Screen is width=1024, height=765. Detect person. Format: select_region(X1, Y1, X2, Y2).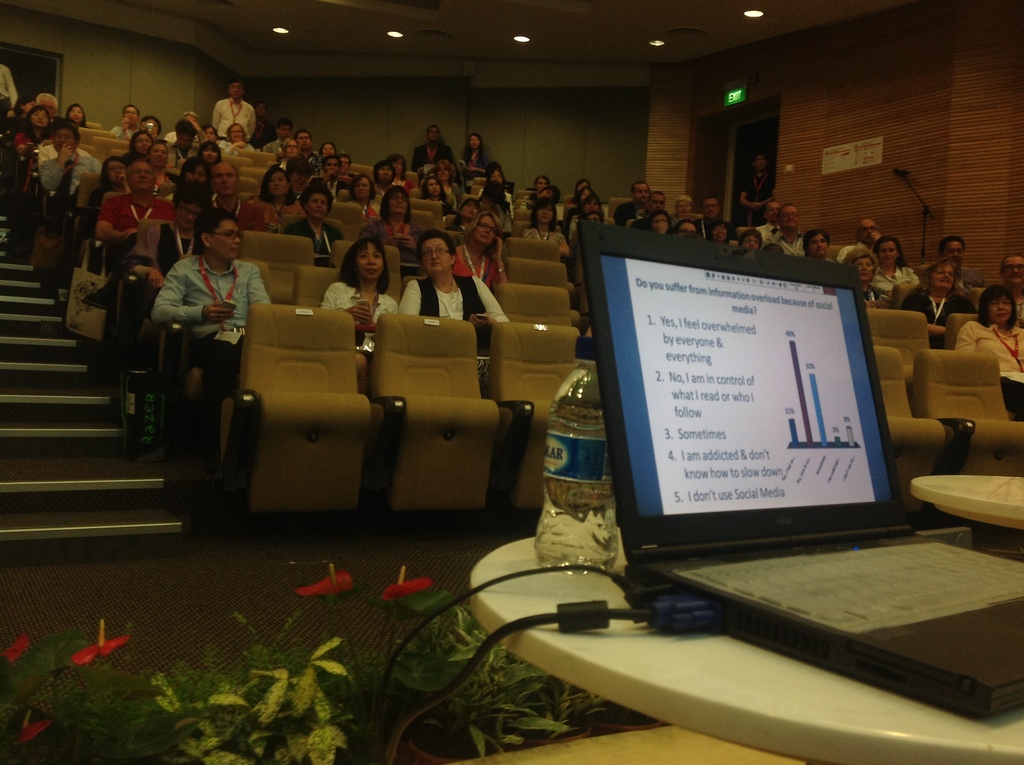
select_region(144, 209, 273, 399).
